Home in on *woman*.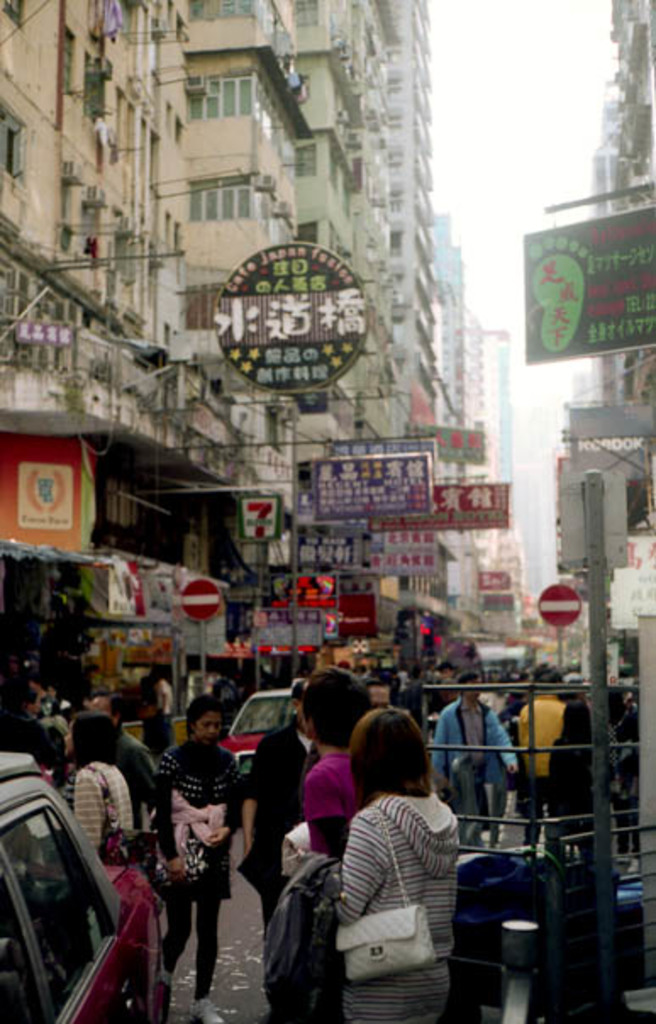
Homed in at x1=307, y1=710, x2=473, y2=1022.
